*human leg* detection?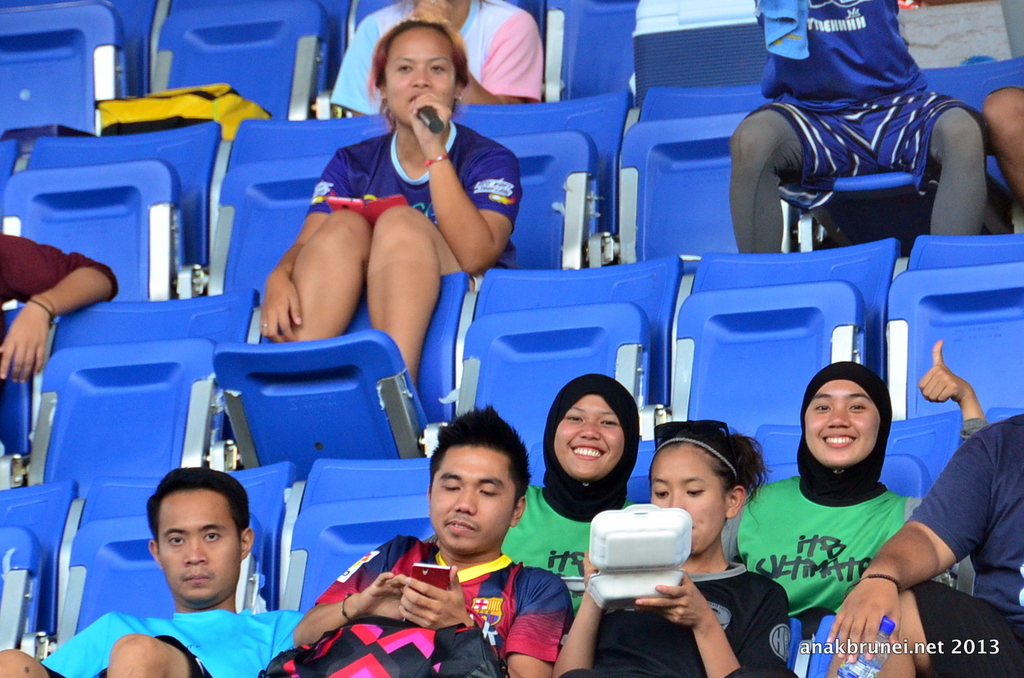
(x1=106, y1=632, x2=197, y2=677)
